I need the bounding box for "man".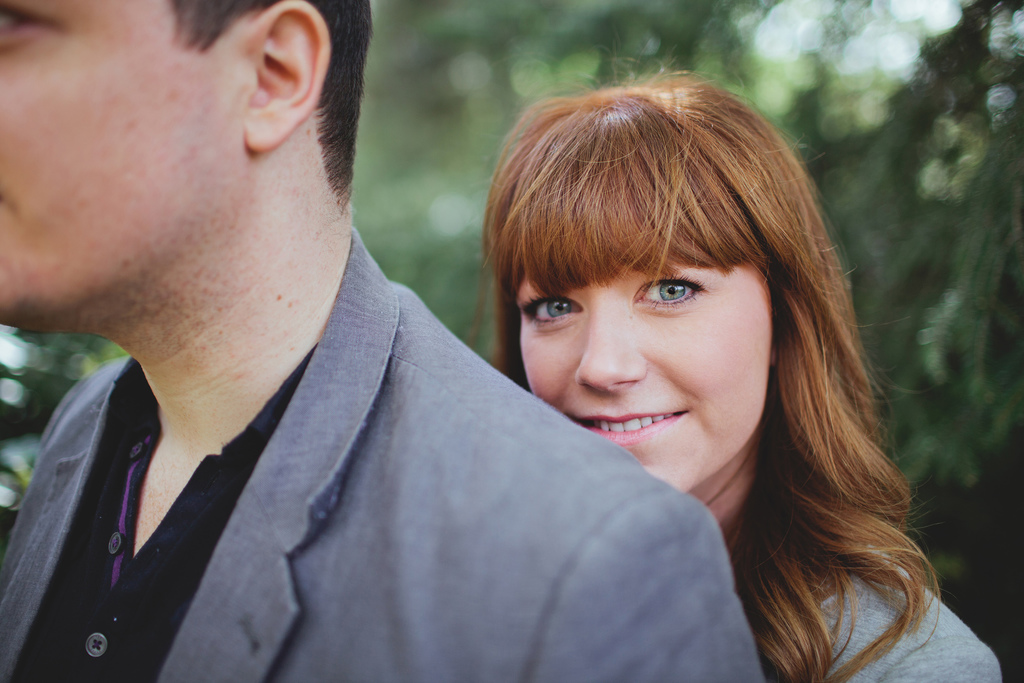
Here it is: 26 0 833 672.
